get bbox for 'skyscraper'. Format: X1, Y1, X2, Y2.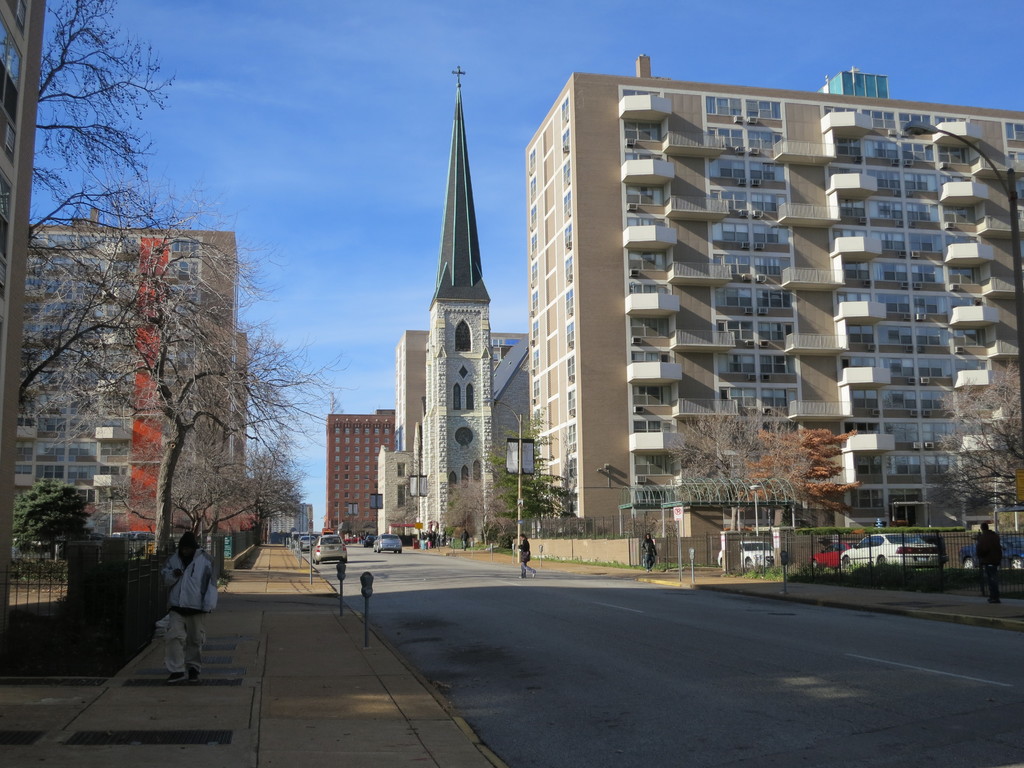
414, 53, 499, 539.
